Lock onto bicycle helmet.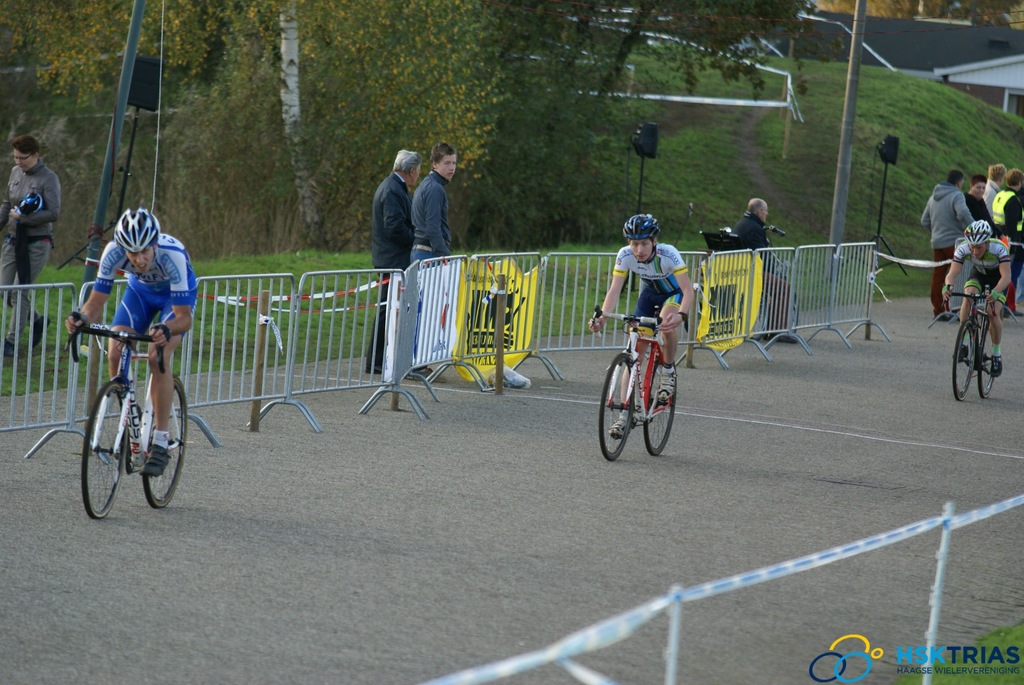
Locked: 111 209 163 252.
